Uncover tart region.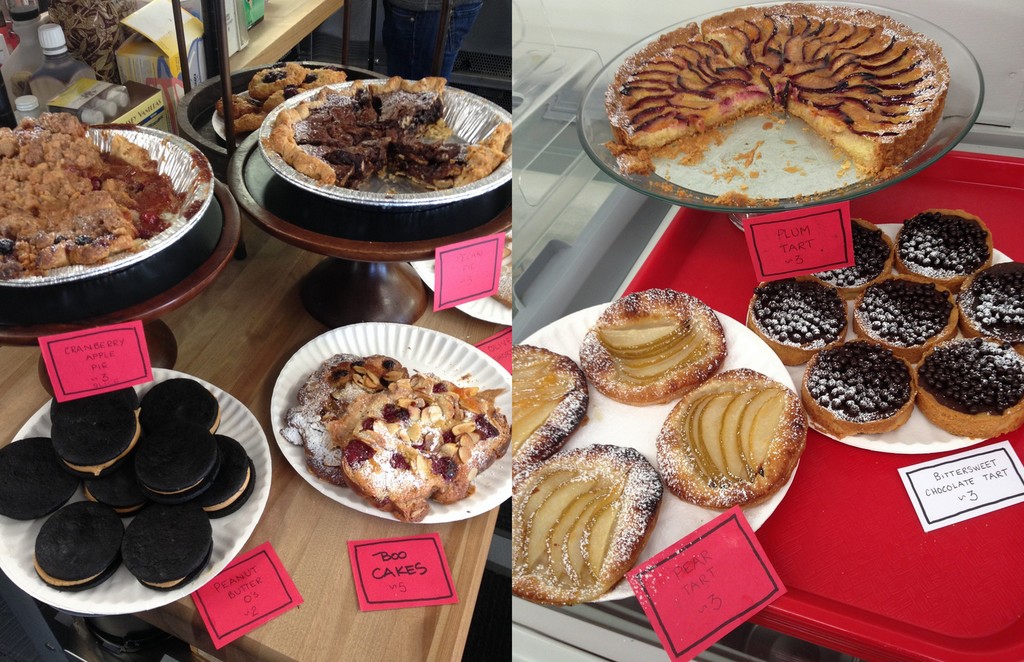
Uncovered: <box>515,344,586,465</box>.
